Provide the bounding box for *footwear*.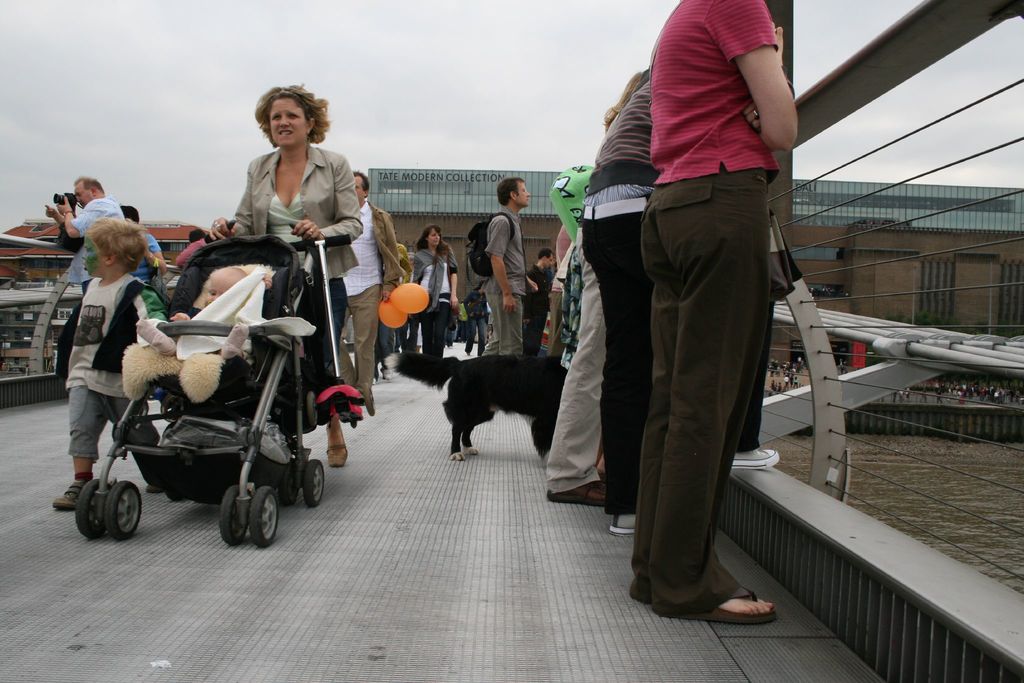
select_region(610, 514, 636, 536).
